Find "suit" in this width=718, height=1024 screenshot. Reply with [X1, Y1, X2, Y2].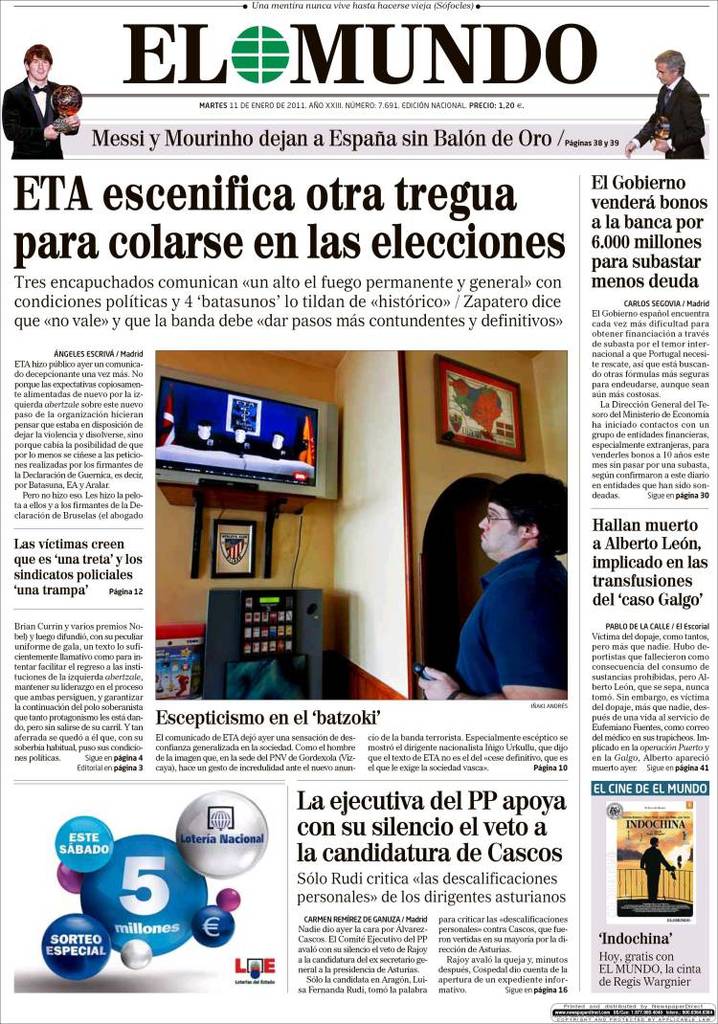
[627, 72, 707, 163].
